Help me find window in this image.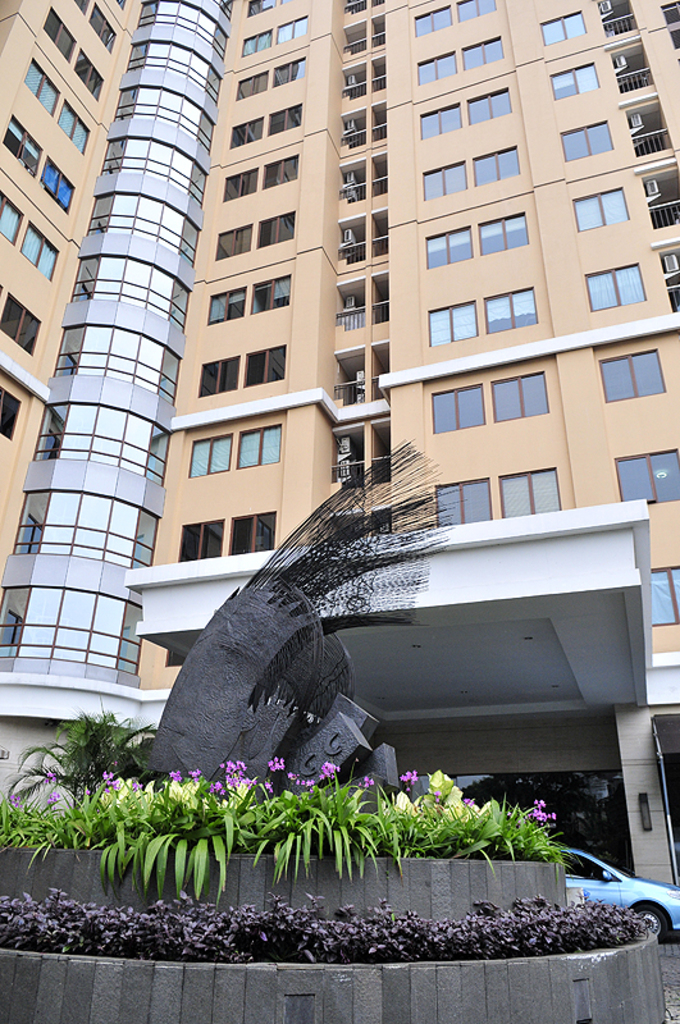
Found it: BBox(487, 376, 551, 421).
